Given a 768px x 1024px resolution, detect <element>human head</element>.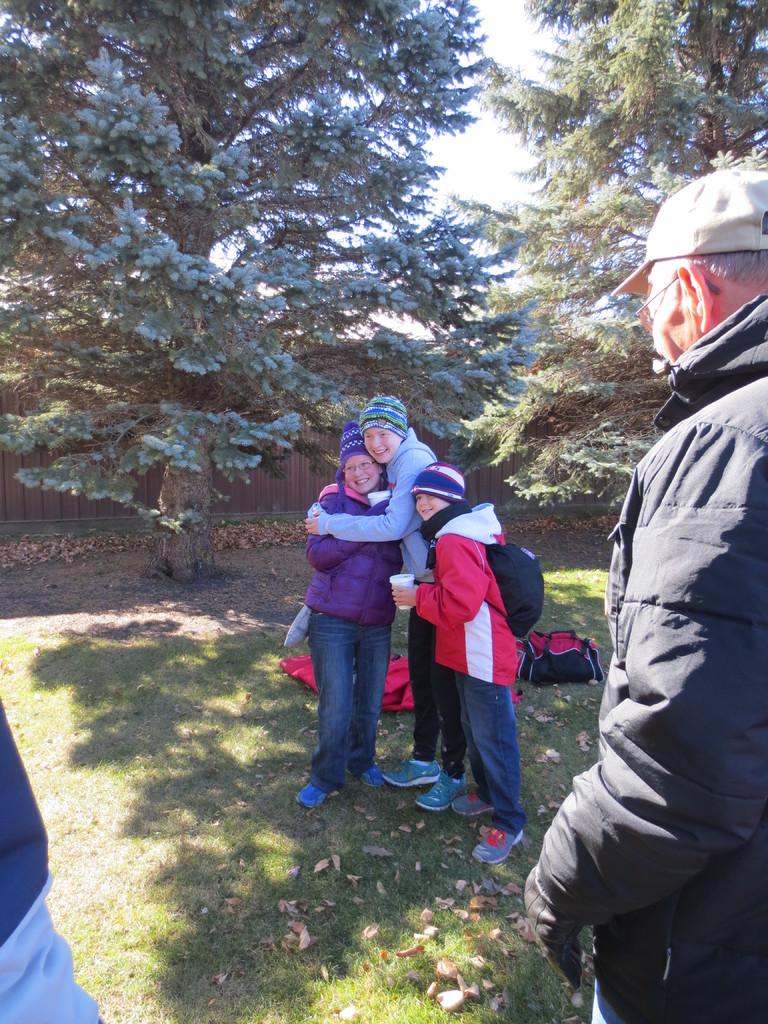
[364,397,406,464].
